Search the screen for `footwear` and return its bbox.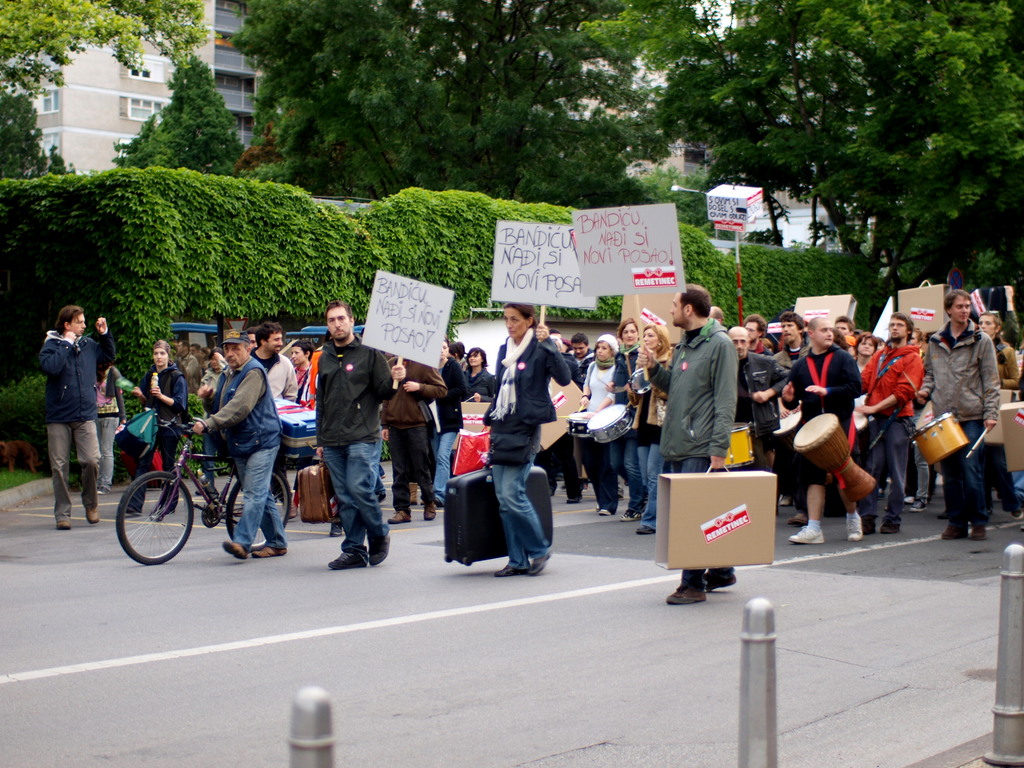
Found: 620,505,639,522.
